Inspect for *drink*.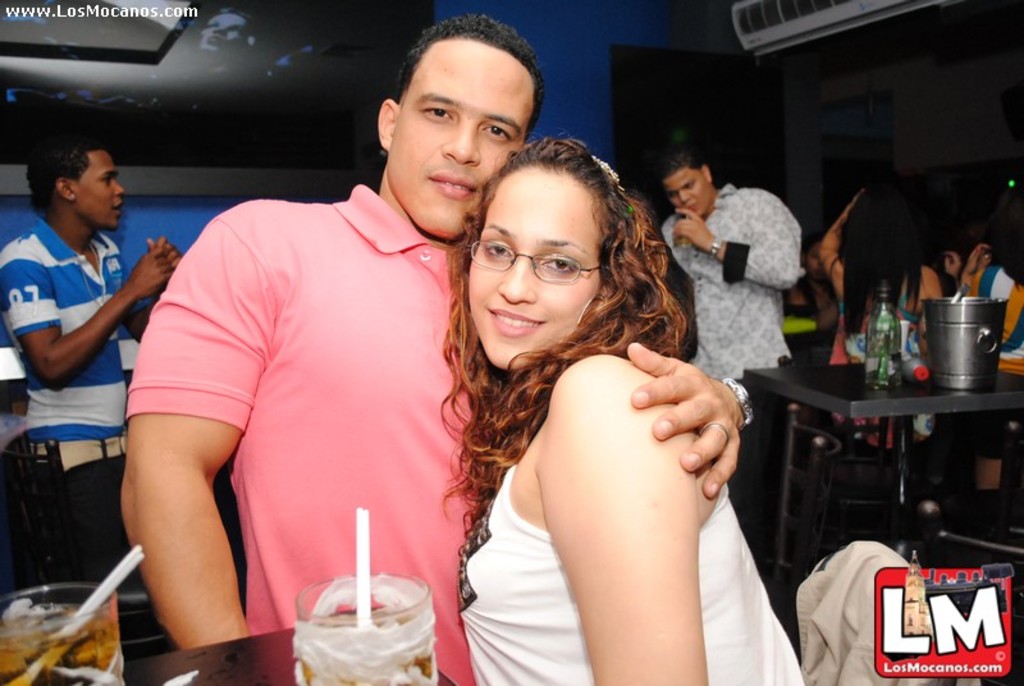
Inspection: 0/585/132/685.
